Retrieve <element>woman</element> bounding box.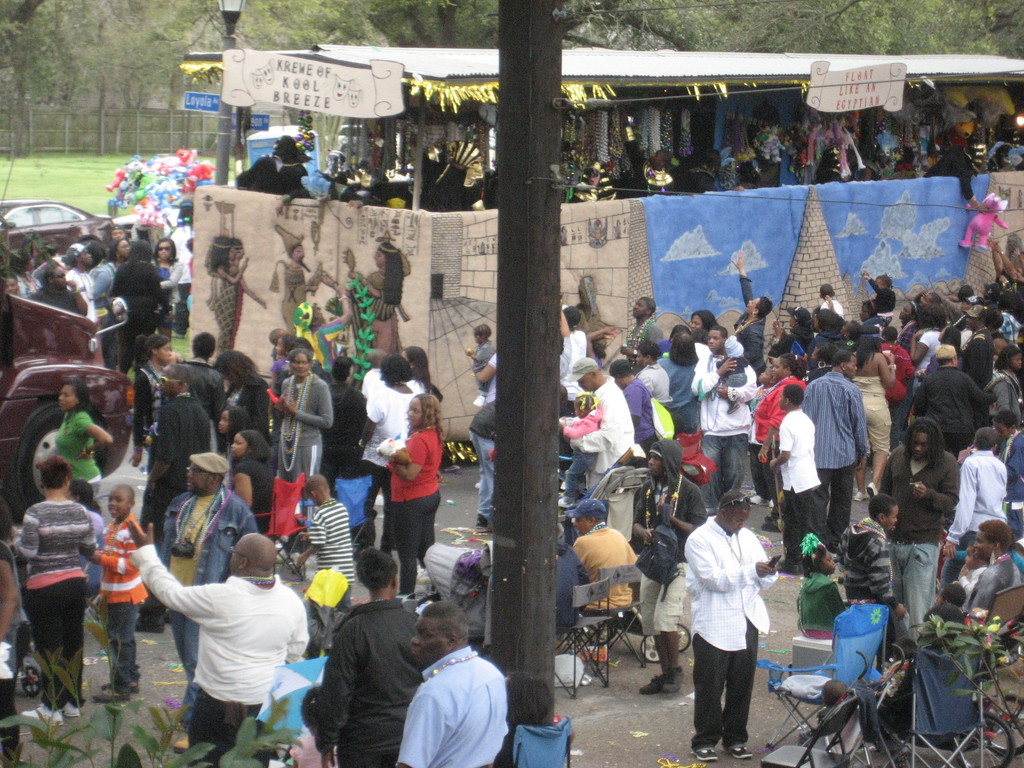
Bounding box: region(356, 358, 418, 545).
